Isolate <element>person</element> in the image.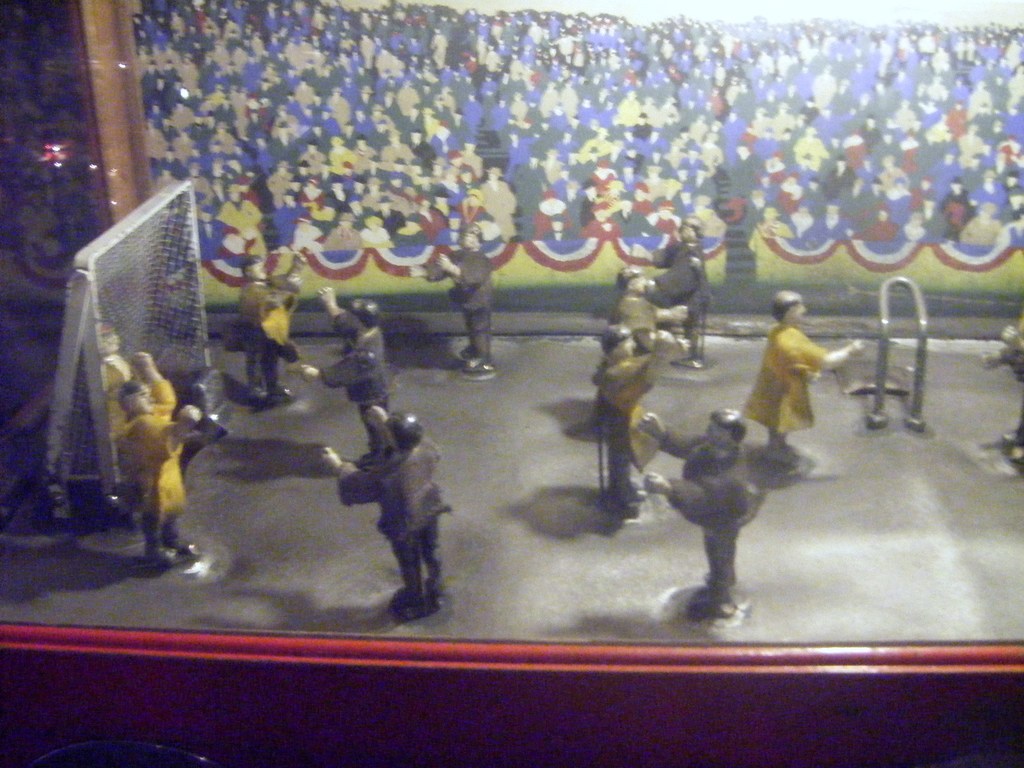
Isolated region: box=[300, 286, 387, 452].
